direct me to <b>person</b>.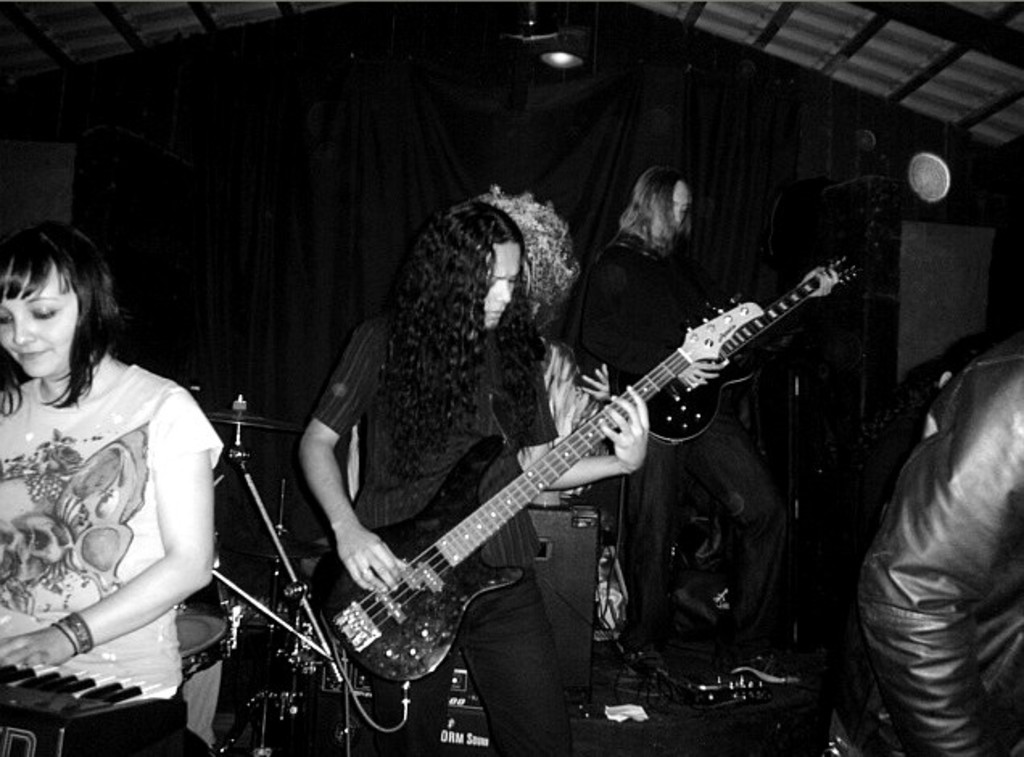
Direction: (291,198,578,755).
